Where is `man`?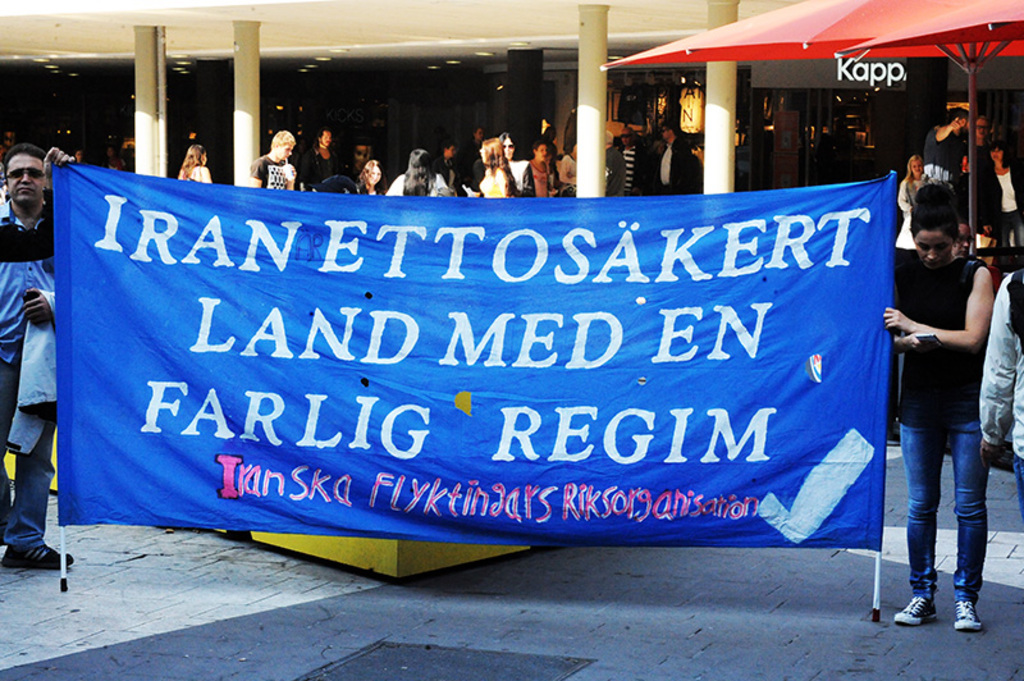
crop(241, 120, 311, 183).
